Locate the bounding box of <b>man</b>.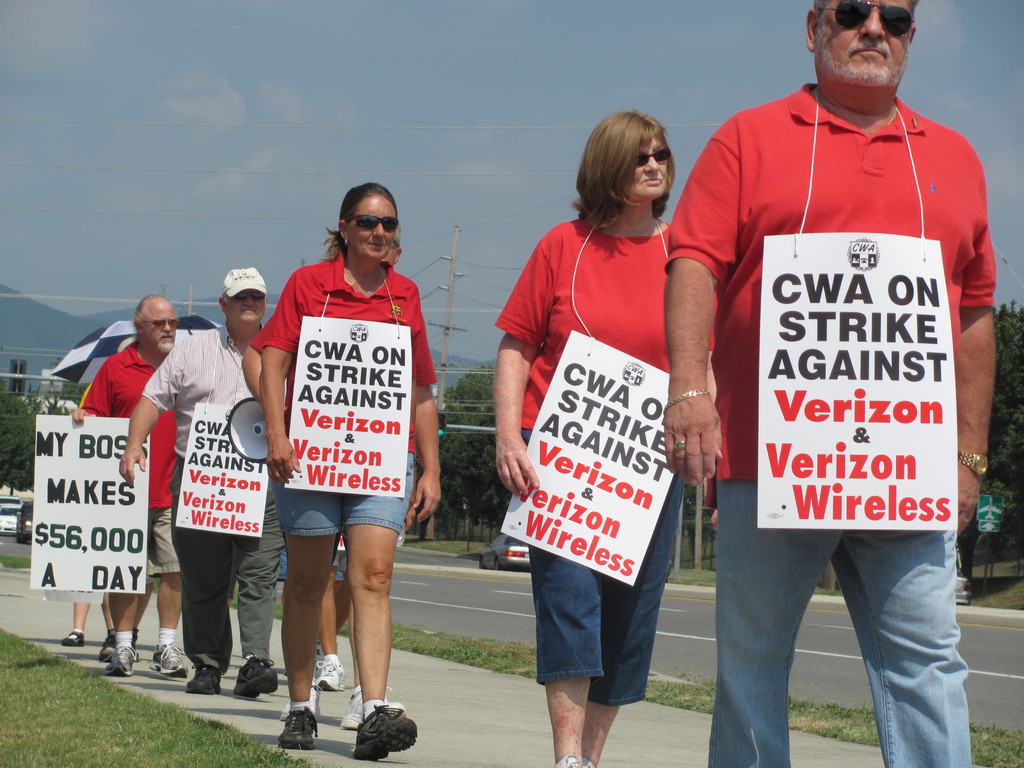
Bounding box: crop(118, 267, 287, 697).
